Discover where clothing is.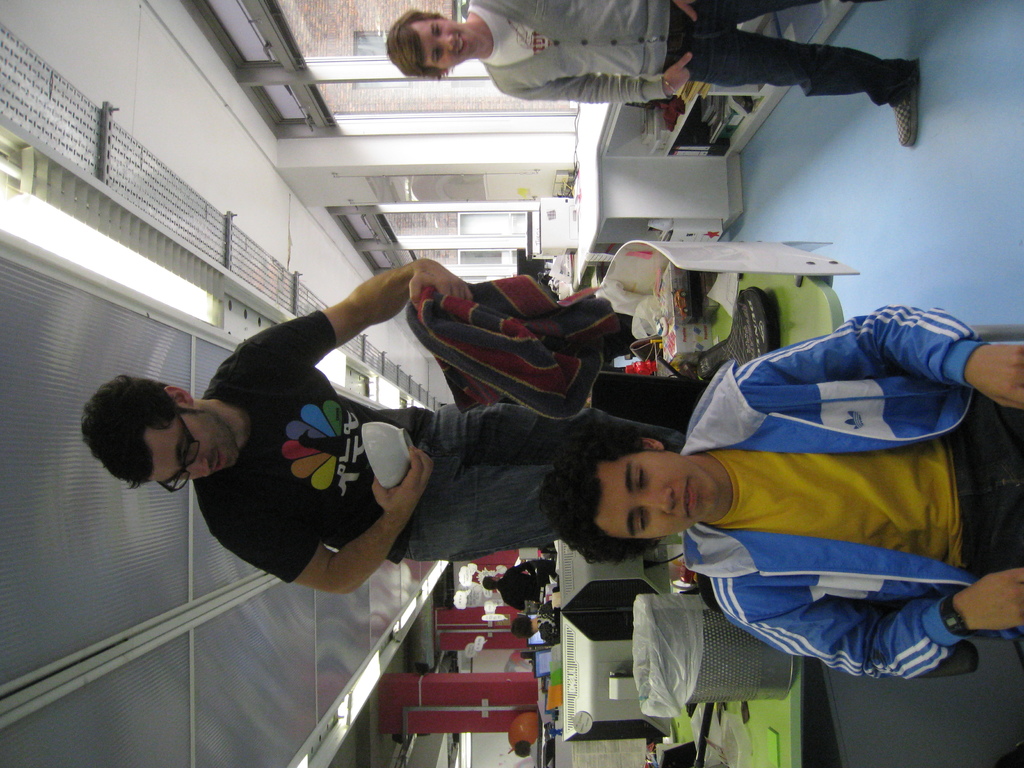
Discovered at bbox(535, 597, 559, 653).
